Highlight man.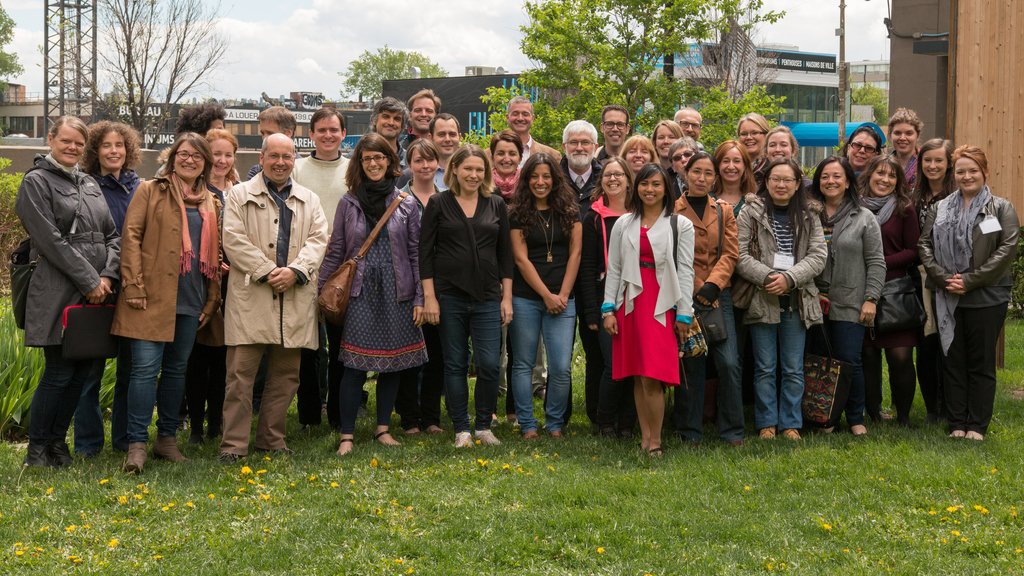
Highlighted region: box=[356, 94, 412, 415].
